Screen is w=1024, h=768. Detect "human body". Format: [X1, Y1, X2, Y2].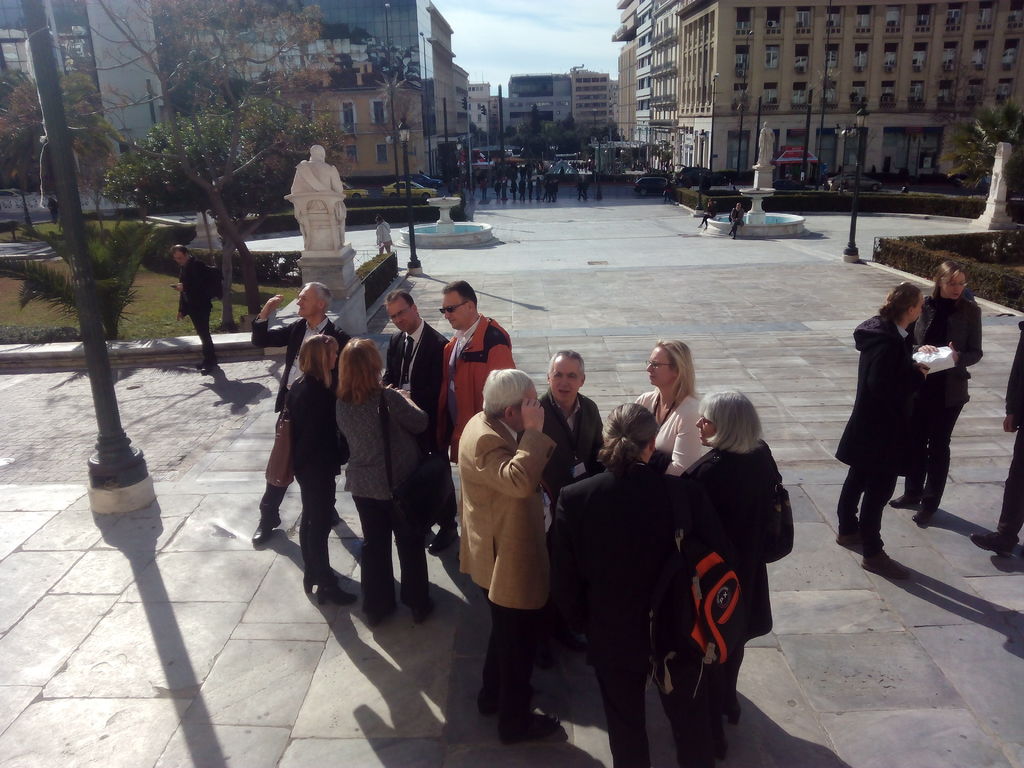
[374, 220, 390, 252].
